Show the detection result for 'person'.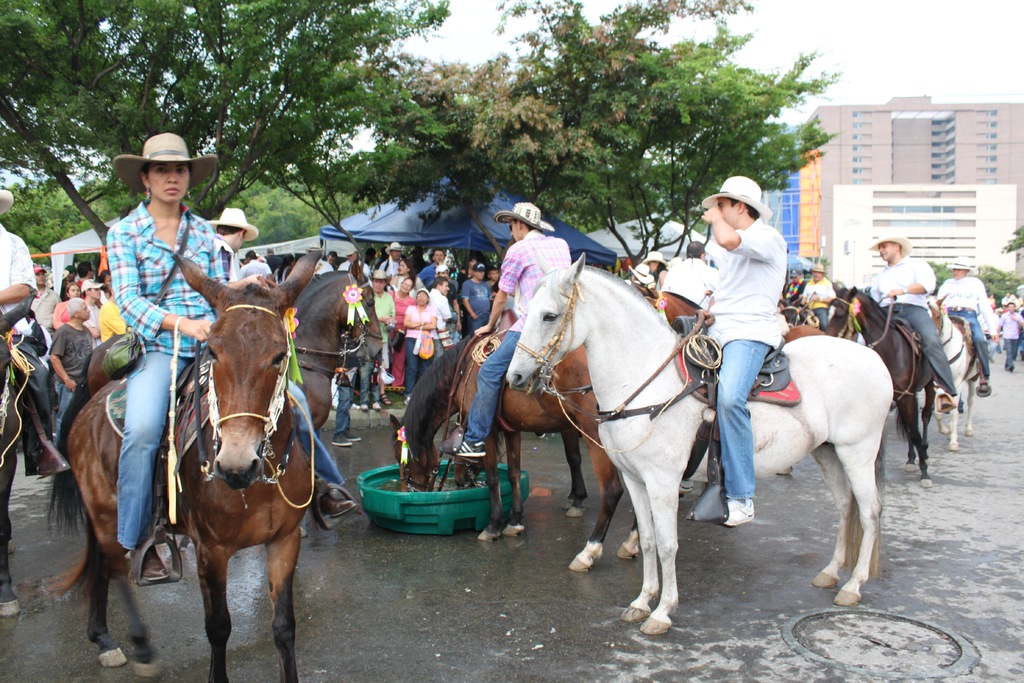
(x1=995, y1=299, x2=1023, y2=370).
